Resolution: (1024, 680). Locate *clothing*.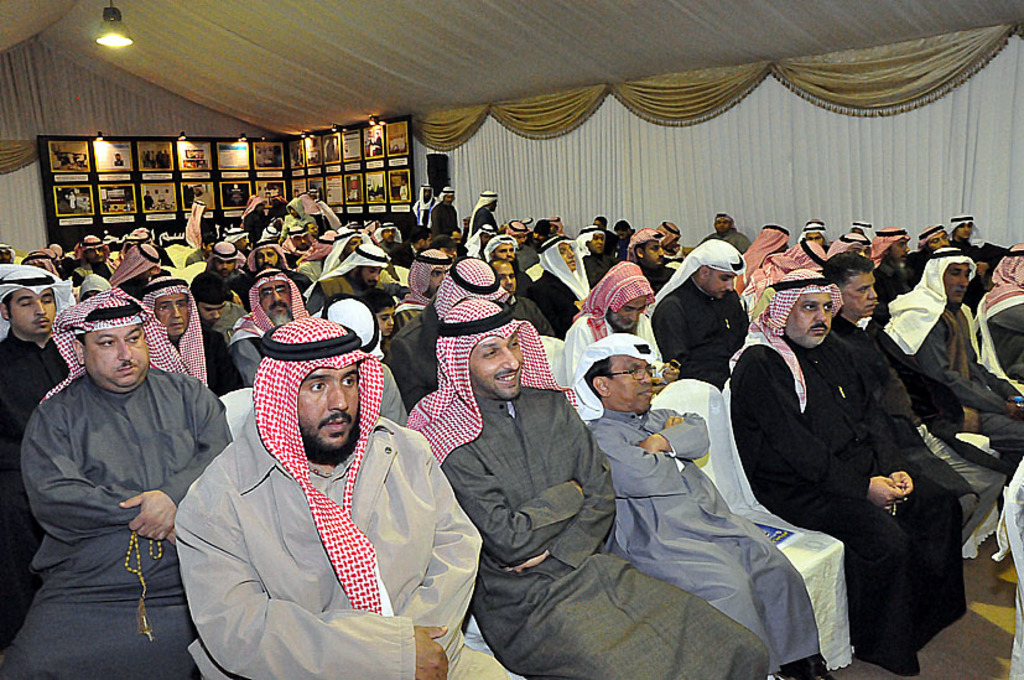
[x1=570, y1=332, x2=828, y2=679].
